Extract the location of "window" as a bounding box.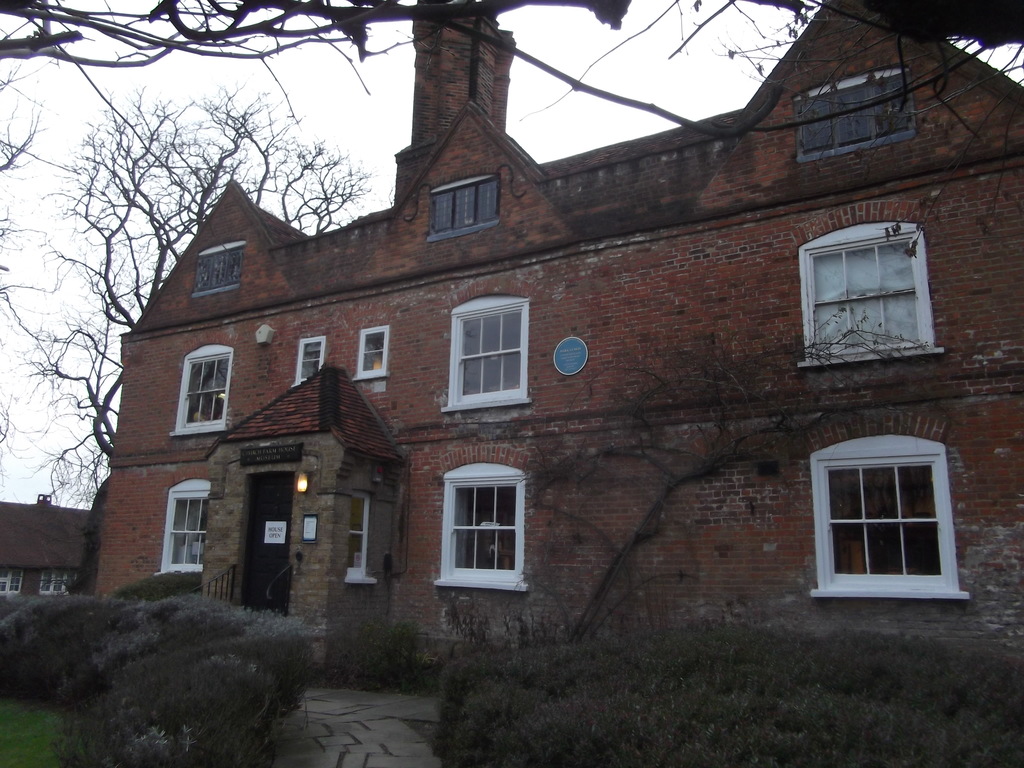
<box>171,345,234,433</box>.
